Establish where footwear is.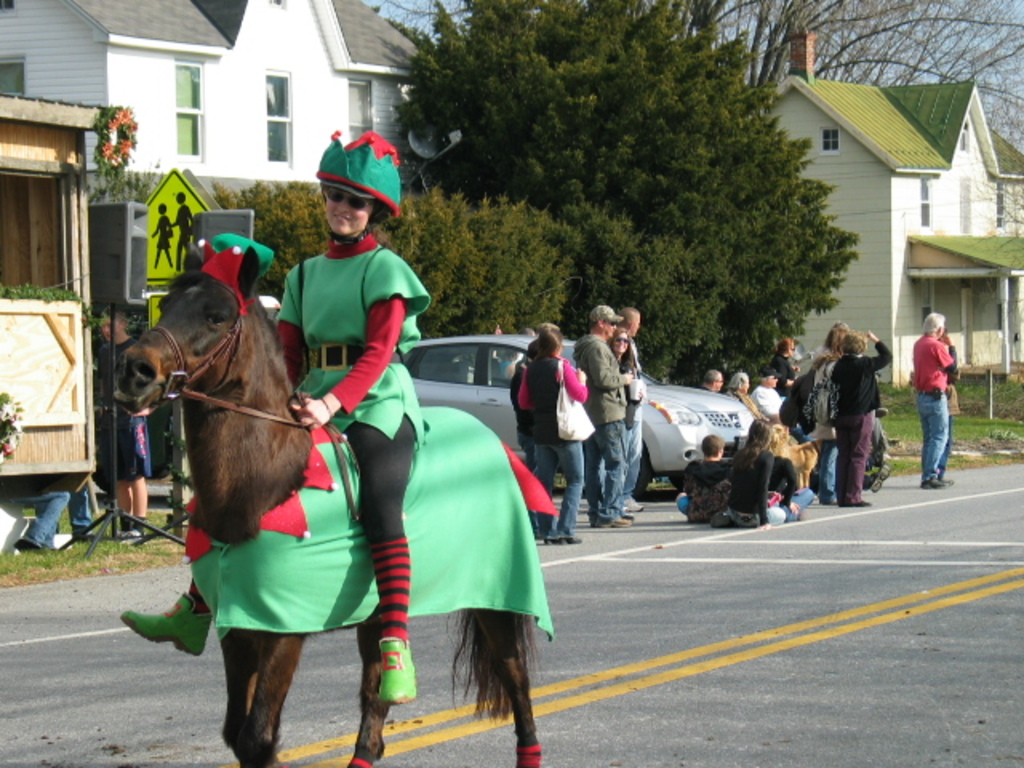
Established at l=542, t=533, r=555, b=544.
